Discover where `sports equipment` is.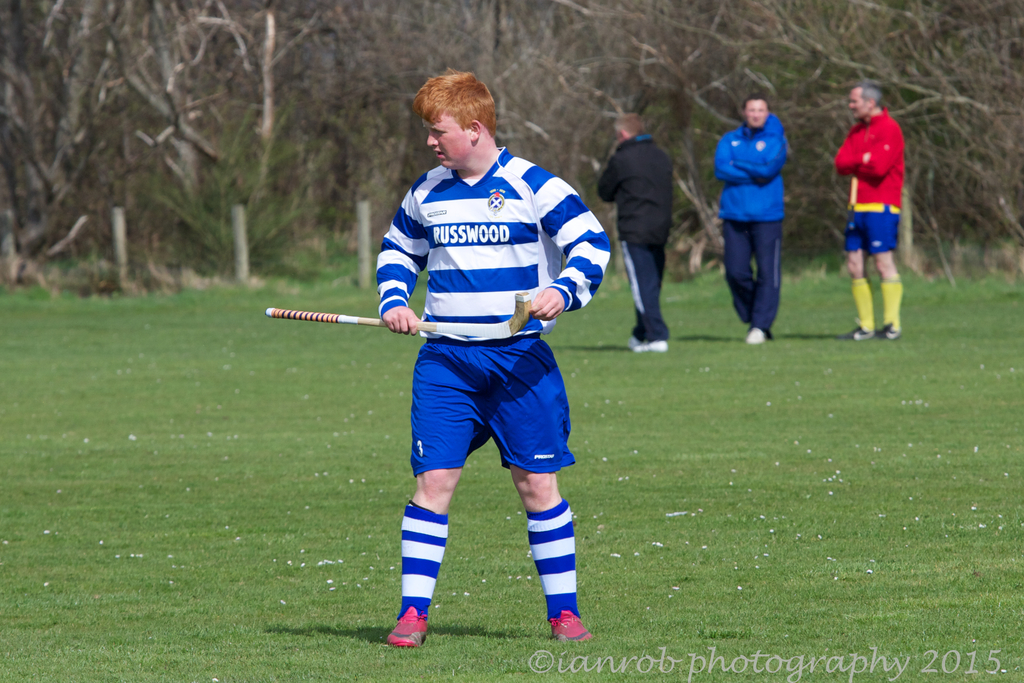
Discovered at [left=399, top=497, right=452, bottom=618].
